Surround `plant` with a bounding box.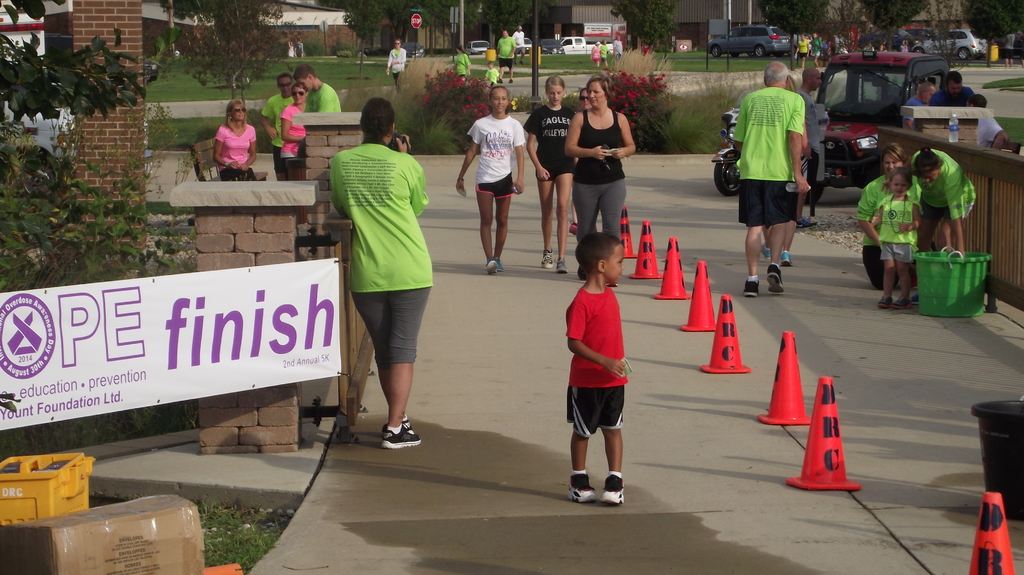
region(460, 52, 492, 65).
